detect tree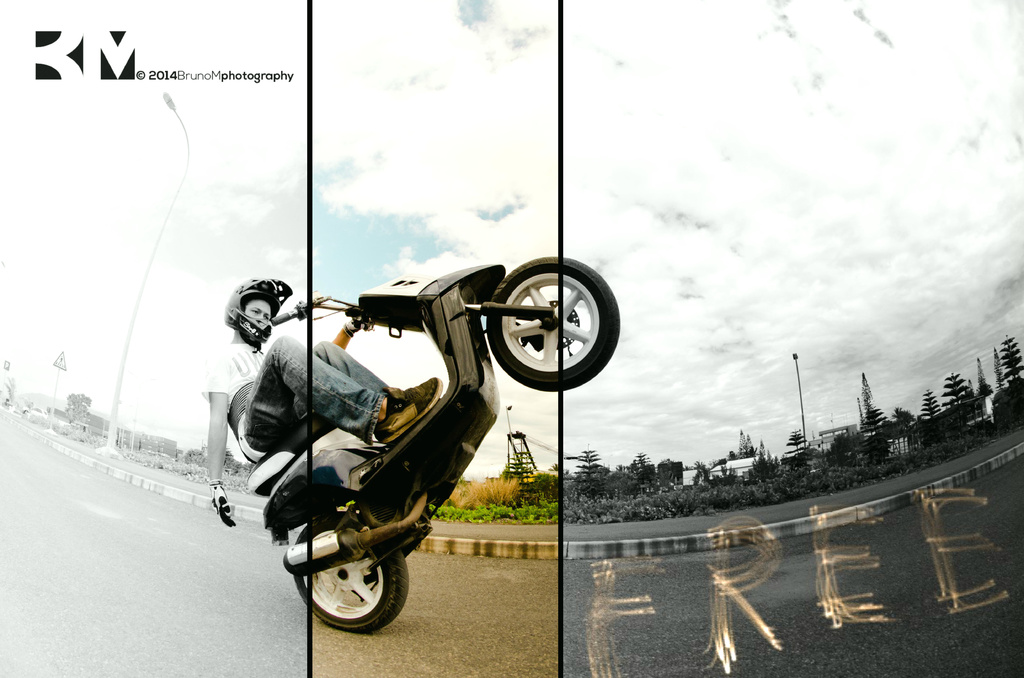
[left=55, top=389, right=89, bottom=429]
